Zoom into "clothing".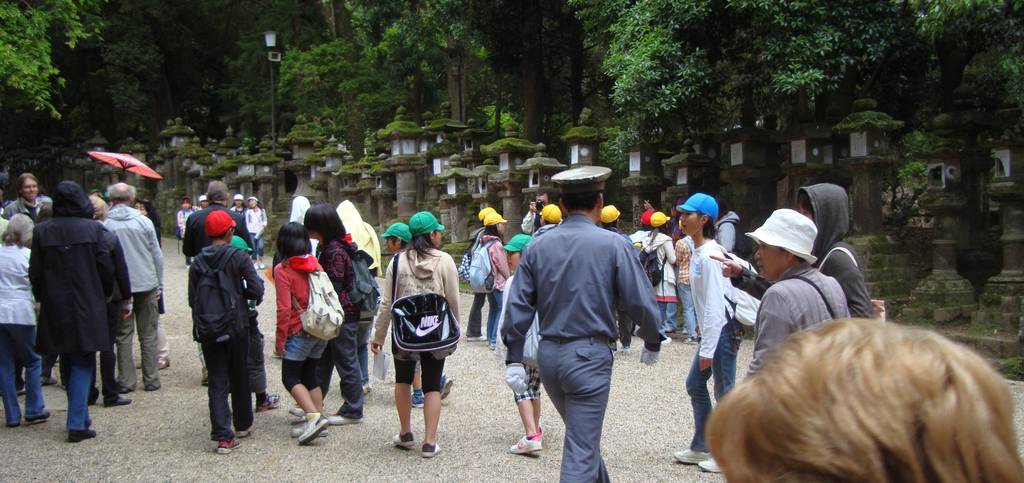
Zoom target: 495:269:544:404.
